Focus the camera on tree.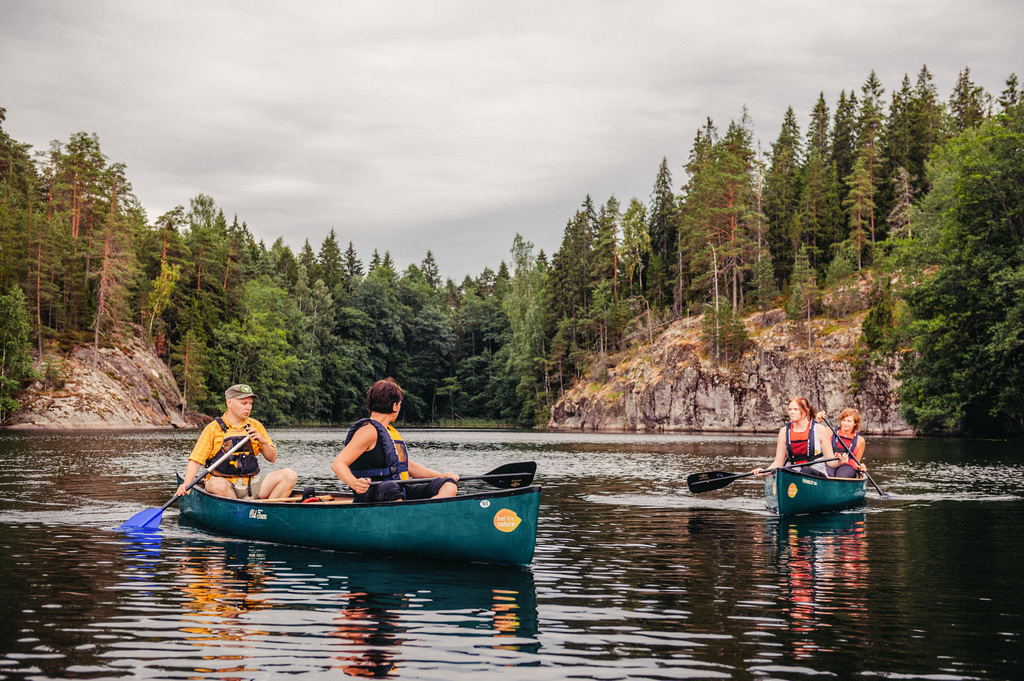
Focus region: left=883, top=104, right=1021, bottom=449.
